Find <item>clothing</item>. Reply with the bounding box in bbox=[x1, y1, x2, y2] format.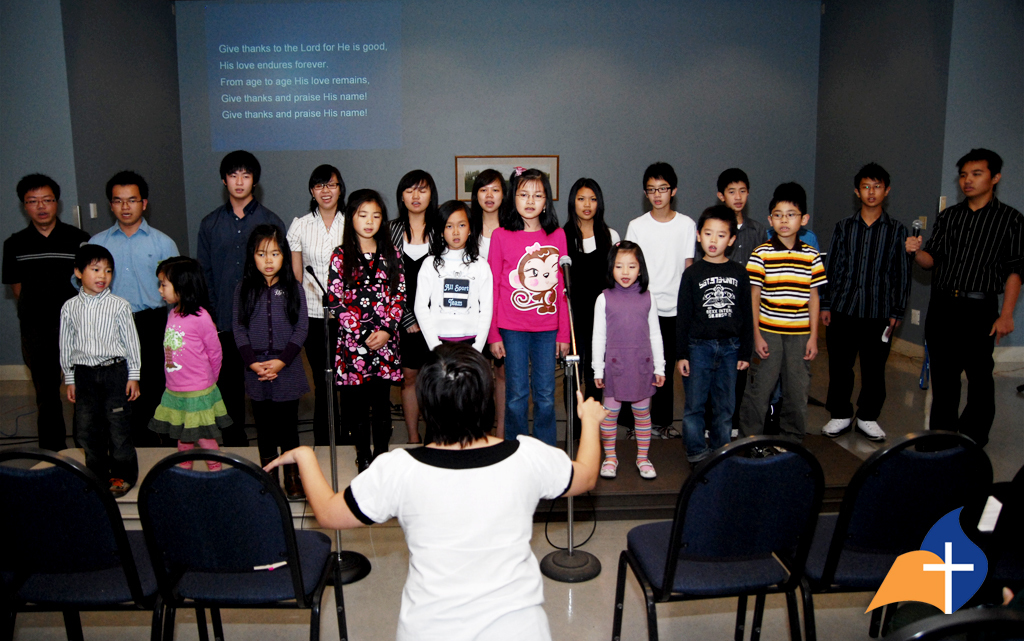
bbox=[156, 287, 229, 444].
